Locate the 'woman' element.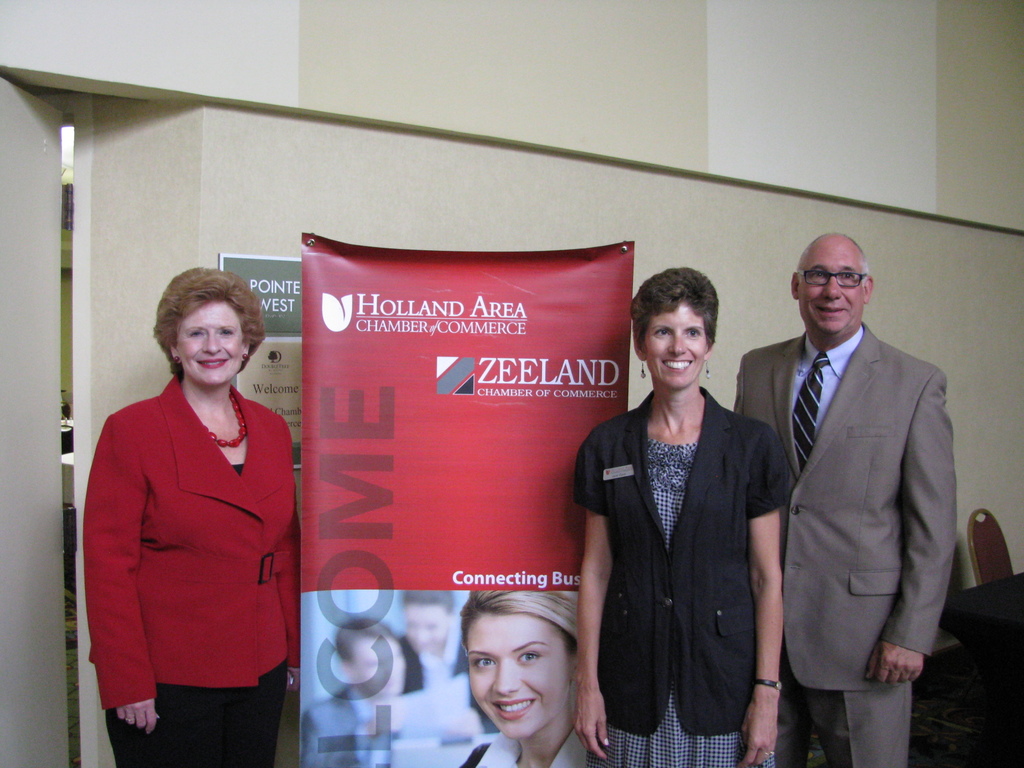
Element bbox: crop(76, 271, 307, 758).
